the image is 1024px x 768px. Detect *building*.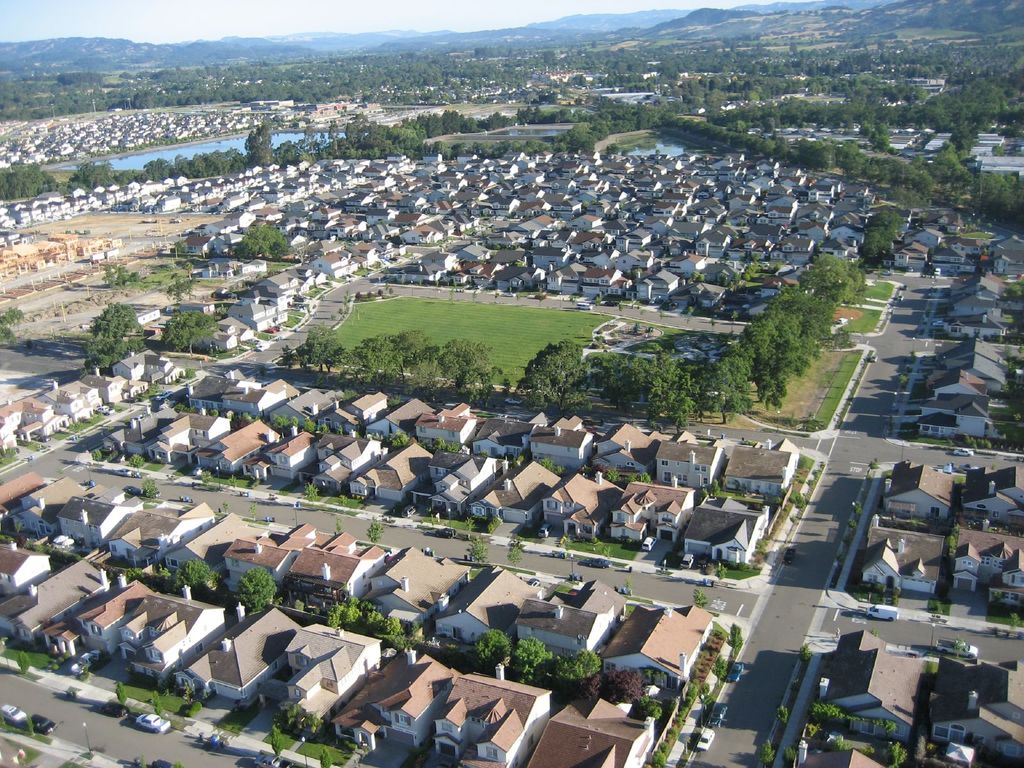
Detection: select_region(605, 471, 696, 542).
